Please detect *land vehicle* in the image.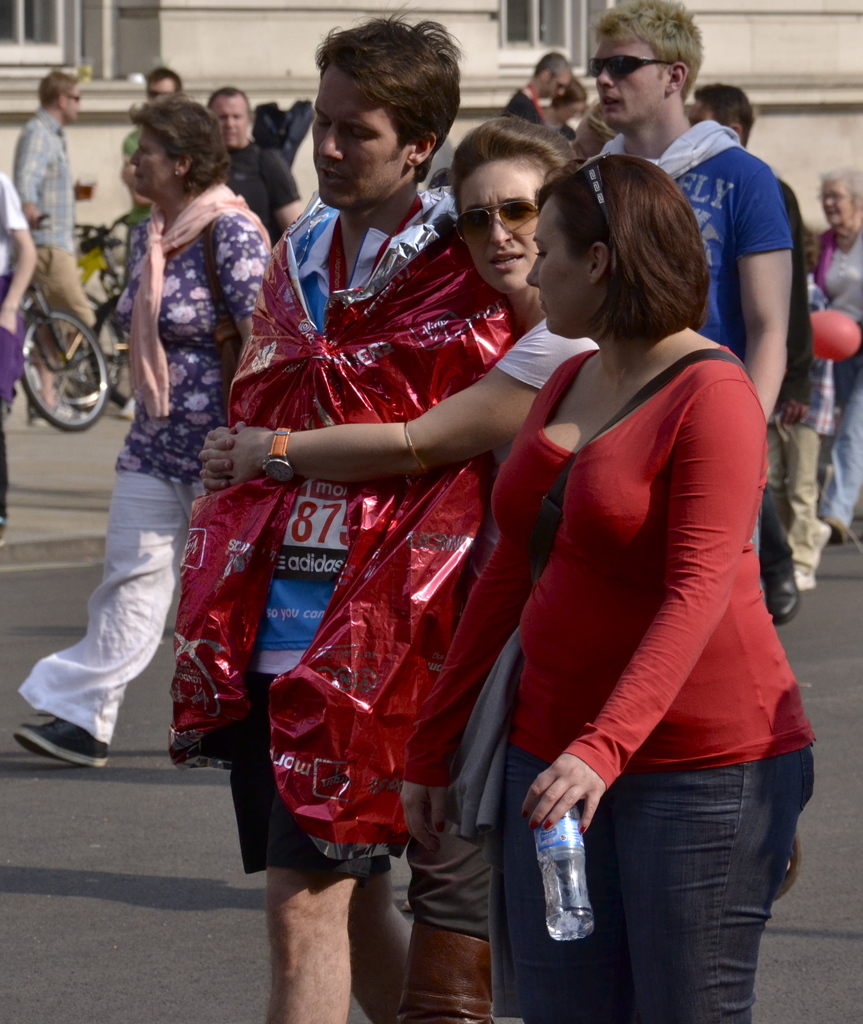
[x1=13, y1=204, x2=141, y2=433].
